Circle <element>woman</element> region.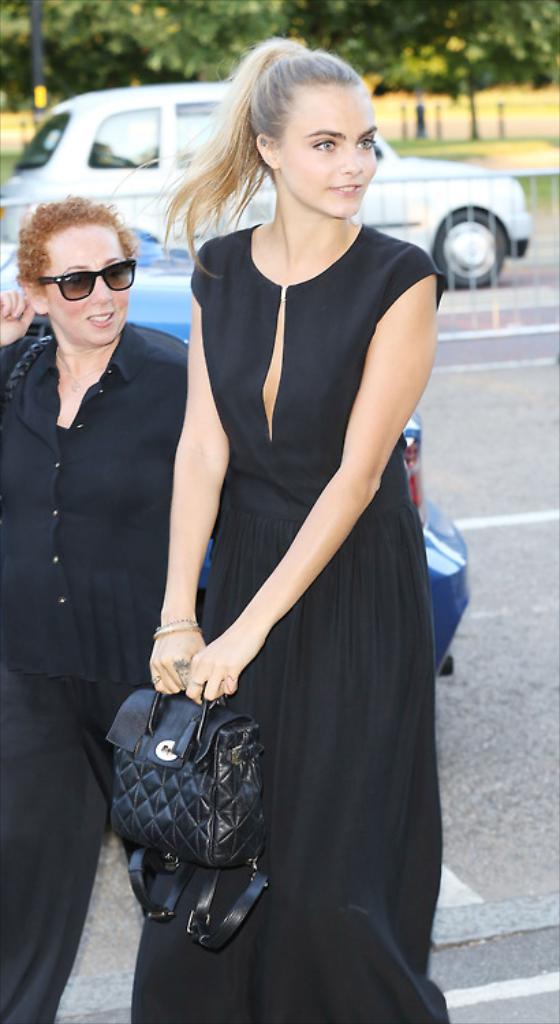
Region: 126:0:447:1023.
